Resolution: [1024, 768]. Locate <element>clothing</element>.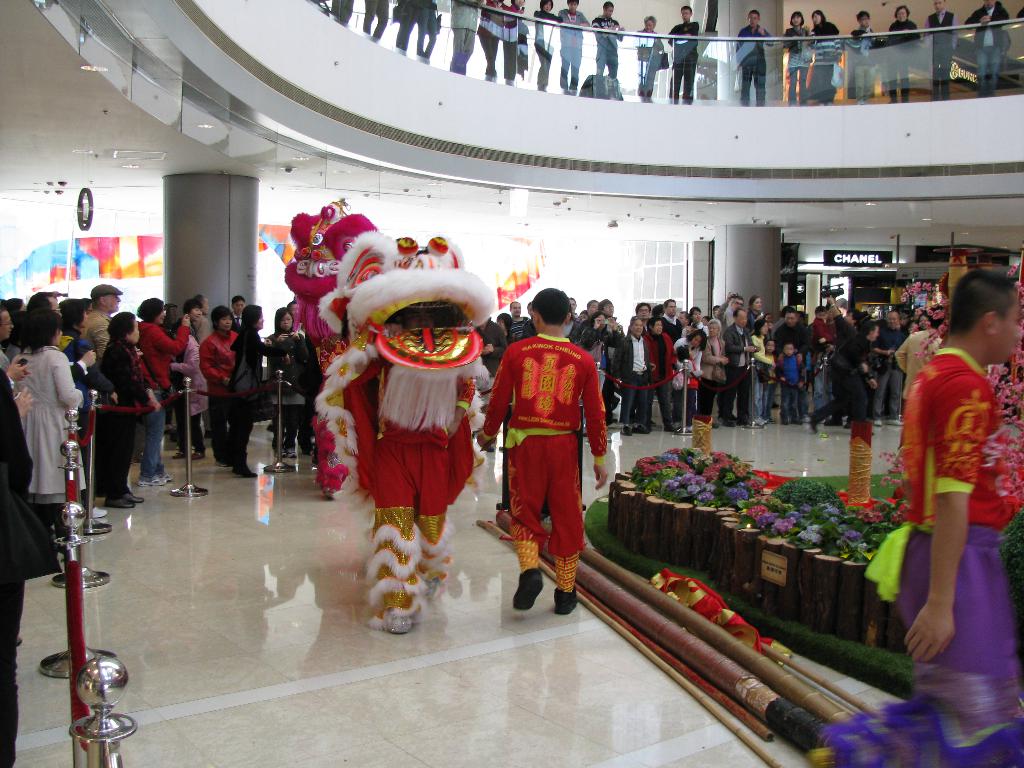
BBox(753, 335, 771, 429).
